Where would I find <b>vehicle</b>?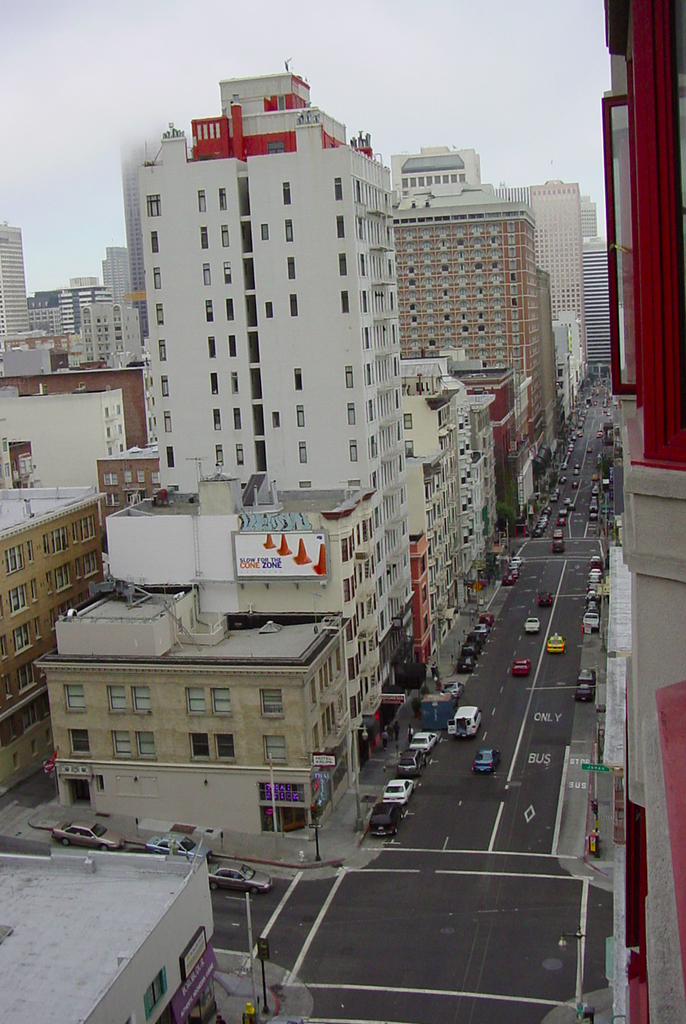
At bbox=(368, 797, 403, 841).
